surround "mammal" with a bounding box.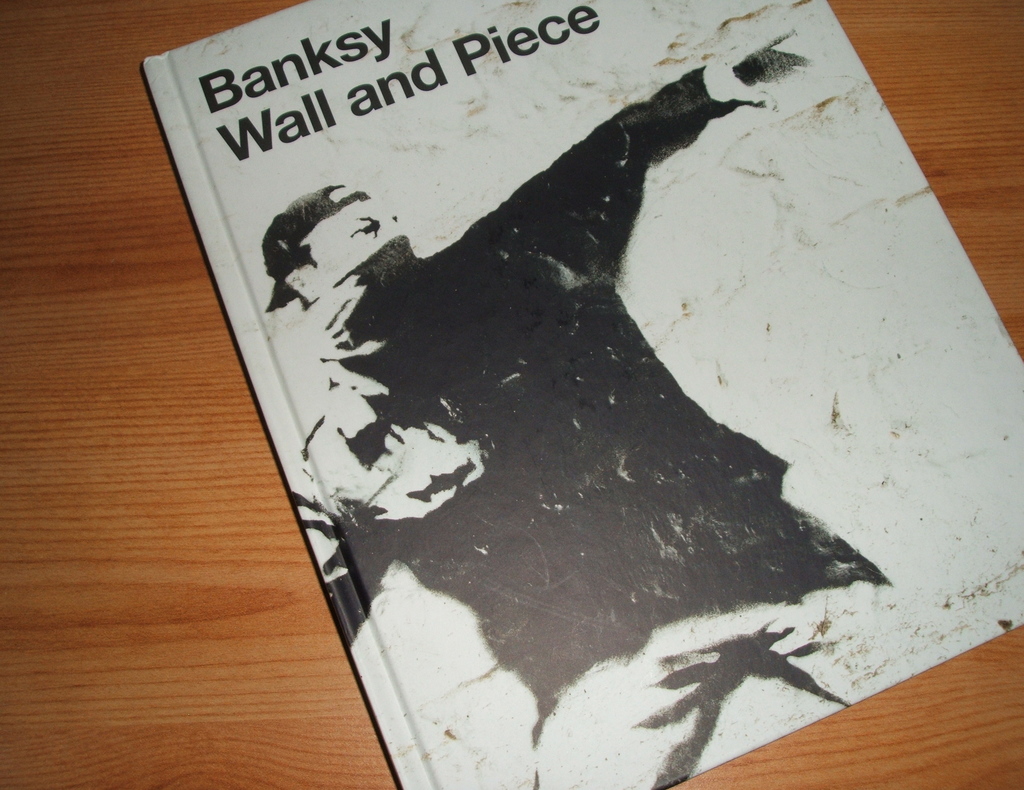
x1=189 y1=29 x2=938 y2=727.
